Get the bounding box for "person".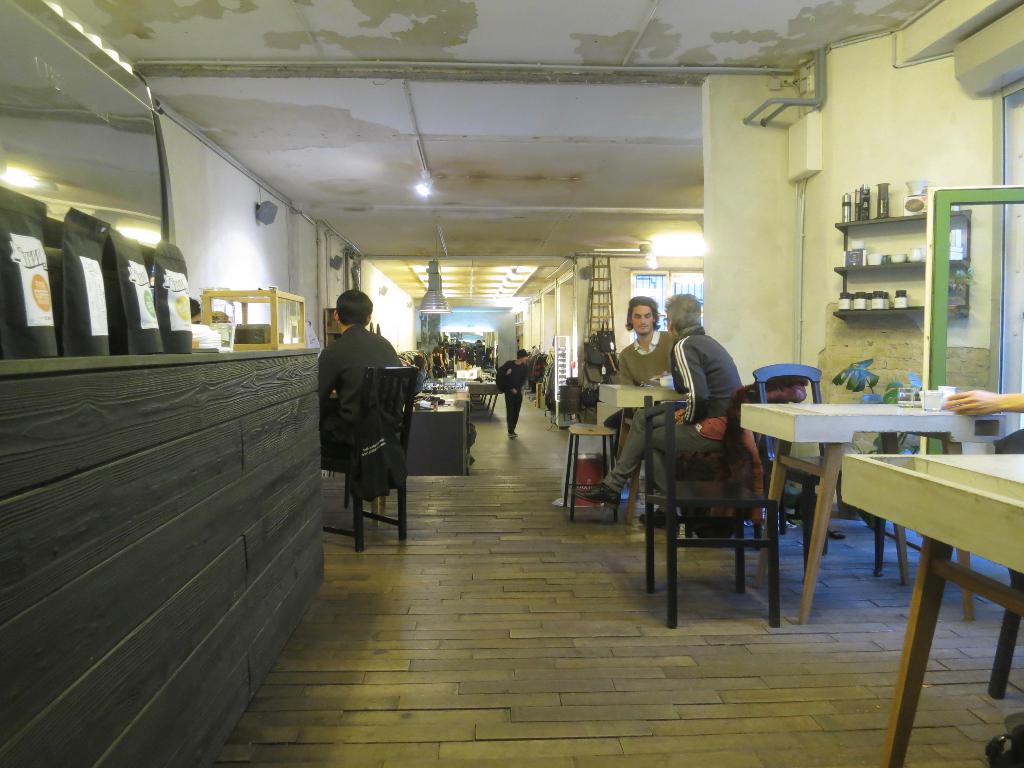
l=188, t=293, r=202, b=334.
